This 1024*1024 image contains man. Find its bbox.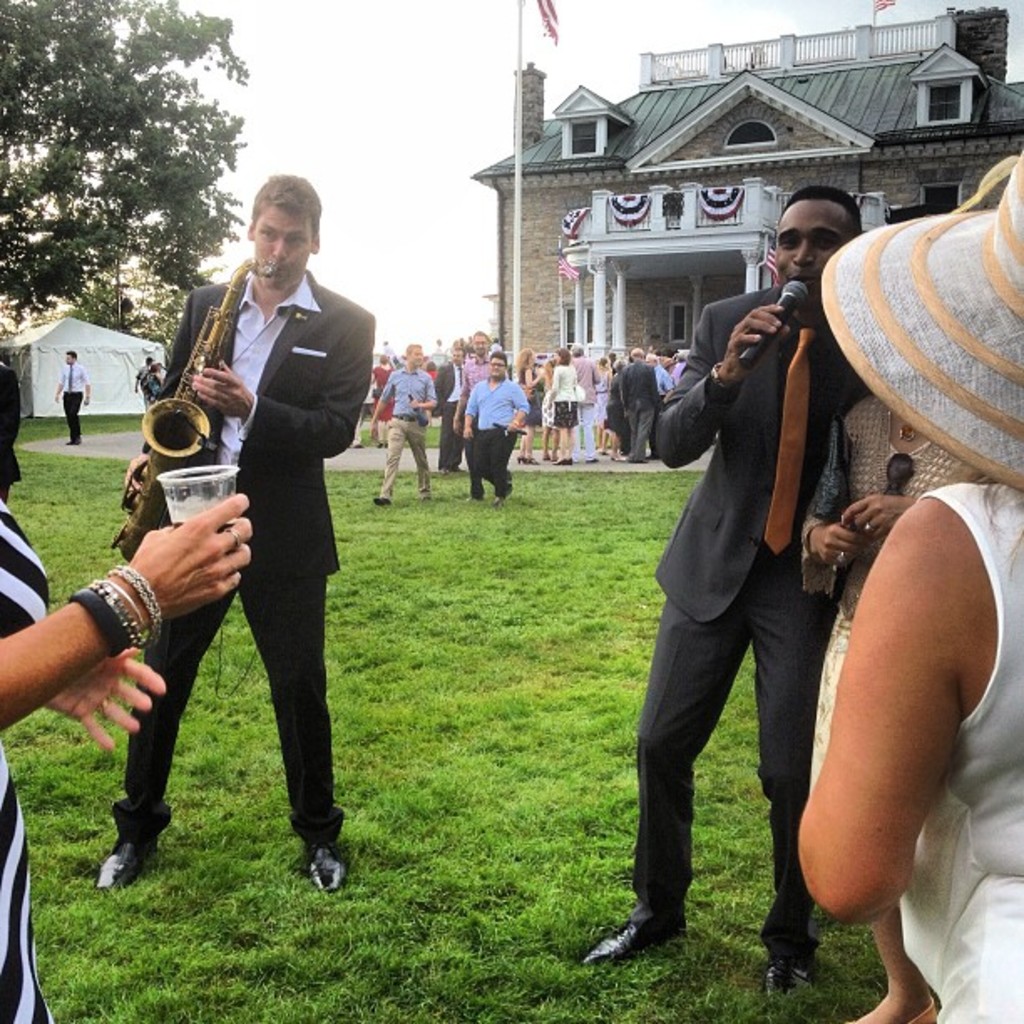
select_region(134, 351, 147, 402).
